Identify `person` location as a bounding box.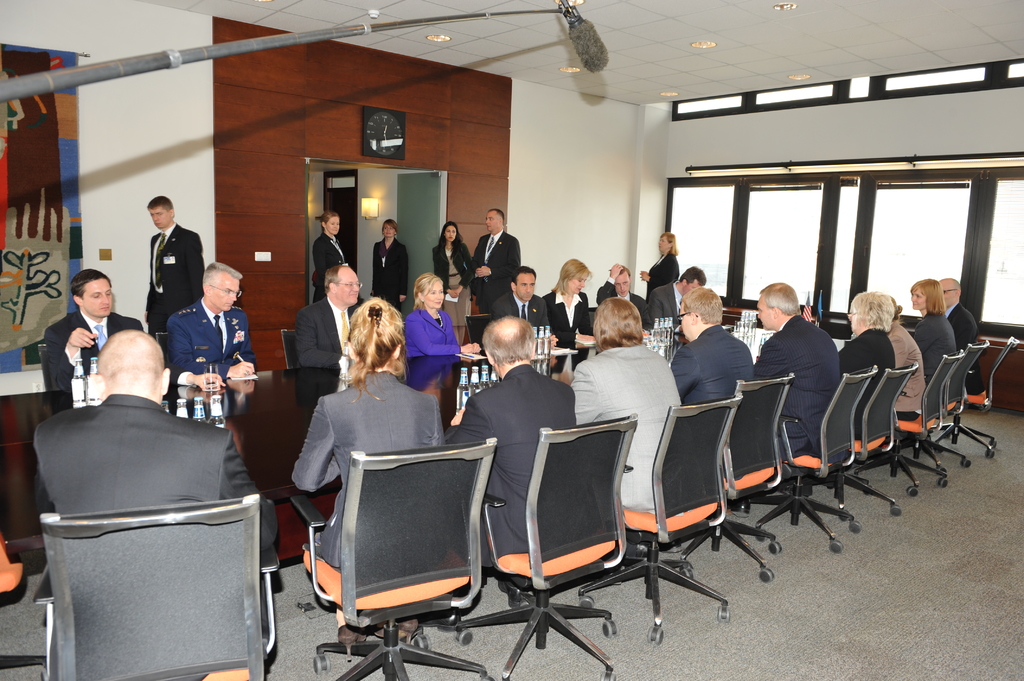
pyautogui.locateOnScreen(144, 191, 218, 346).
